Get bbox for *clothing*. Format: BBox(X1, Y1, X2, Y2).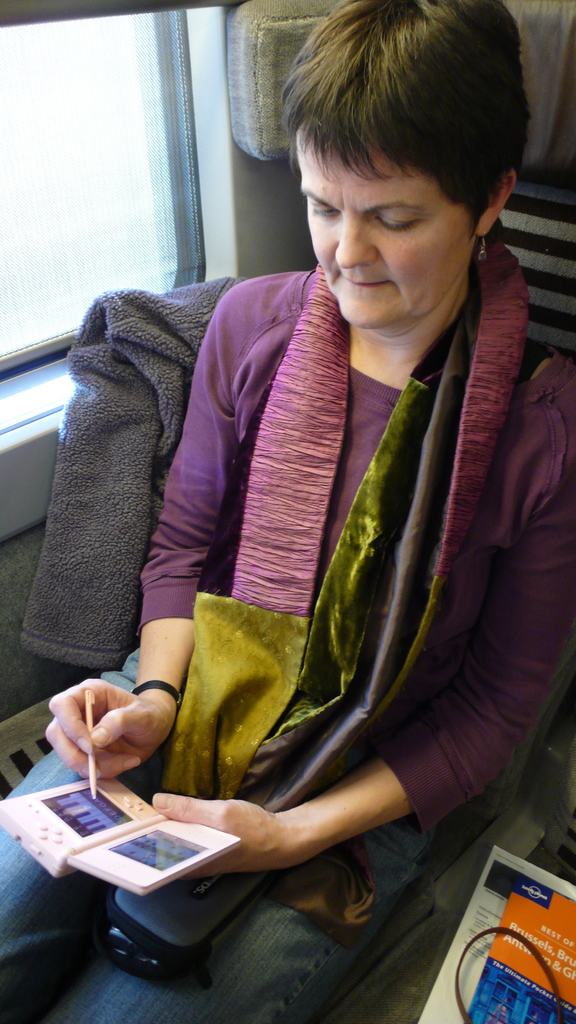
BBox(0, 255, 575, 1023).
